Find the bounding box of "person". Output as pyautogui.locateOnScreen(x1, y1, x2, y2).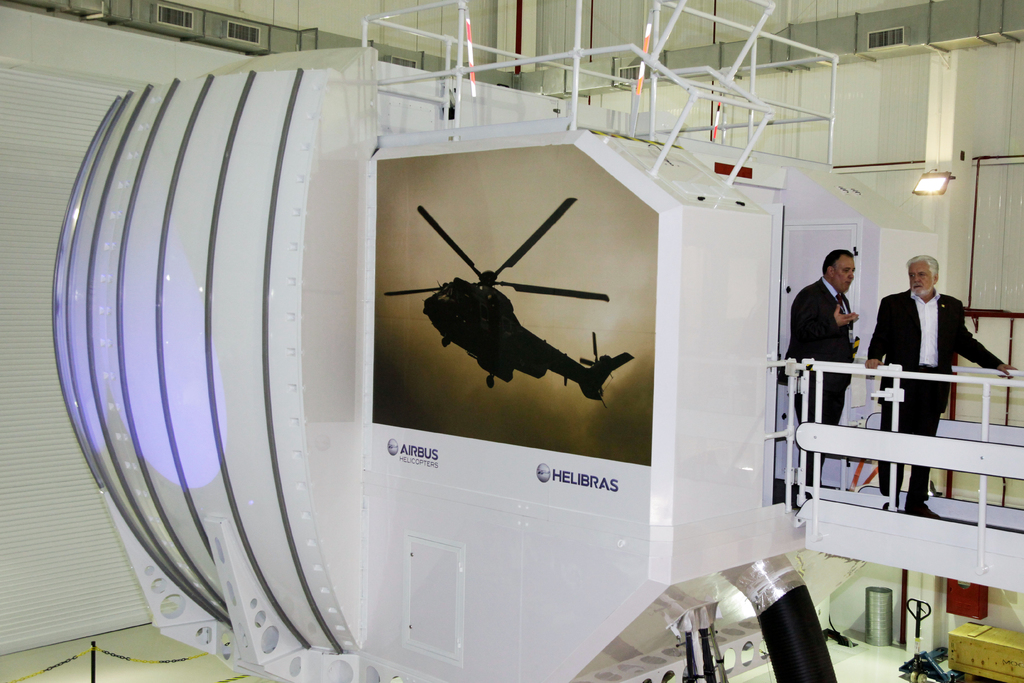
pyautogui.locateOnScreen(865, 252, 1012, 516).
